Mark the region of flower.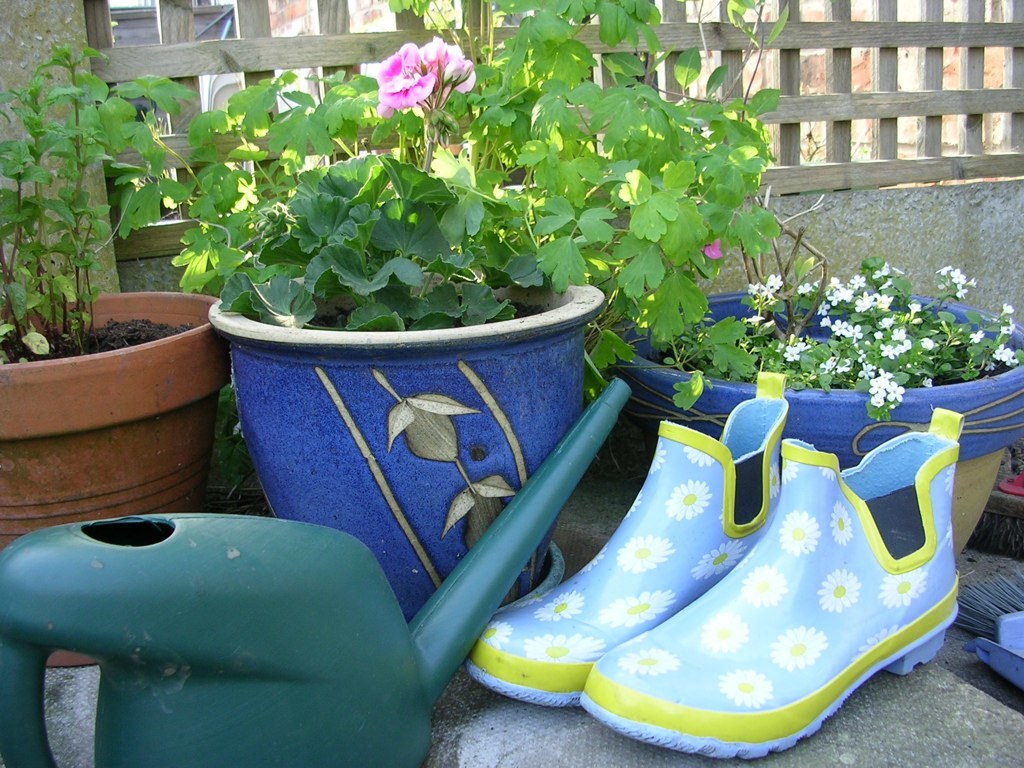
Region: {"x1": 649, "y1": 438, "x2": 666, "y2": 470}.
